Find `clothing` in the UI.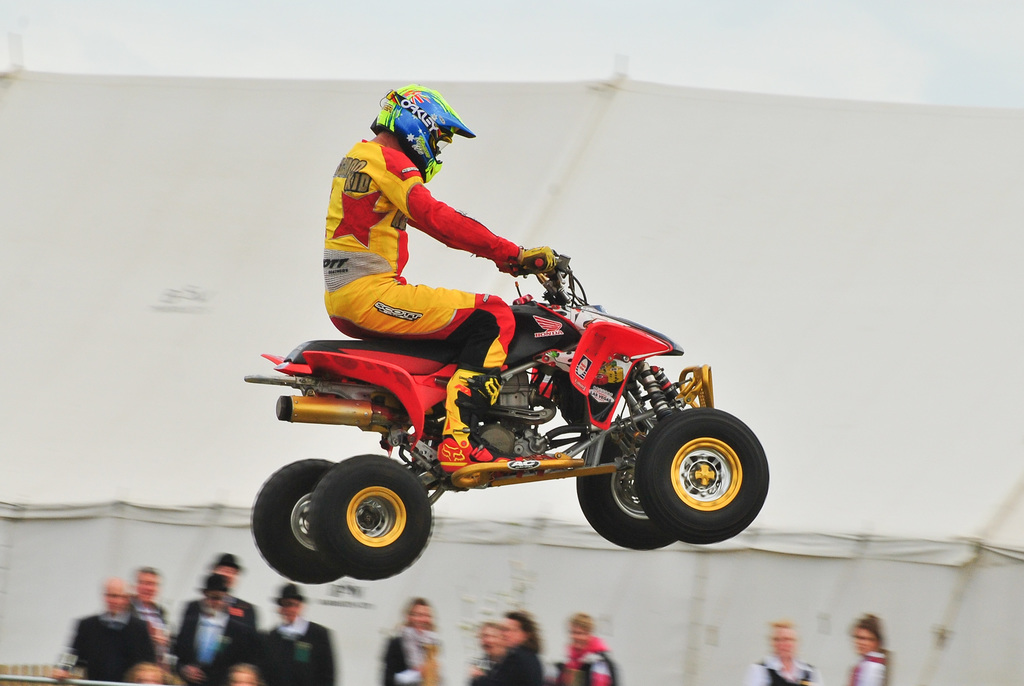
UI element at bbox(383, 614, 446, 685).
